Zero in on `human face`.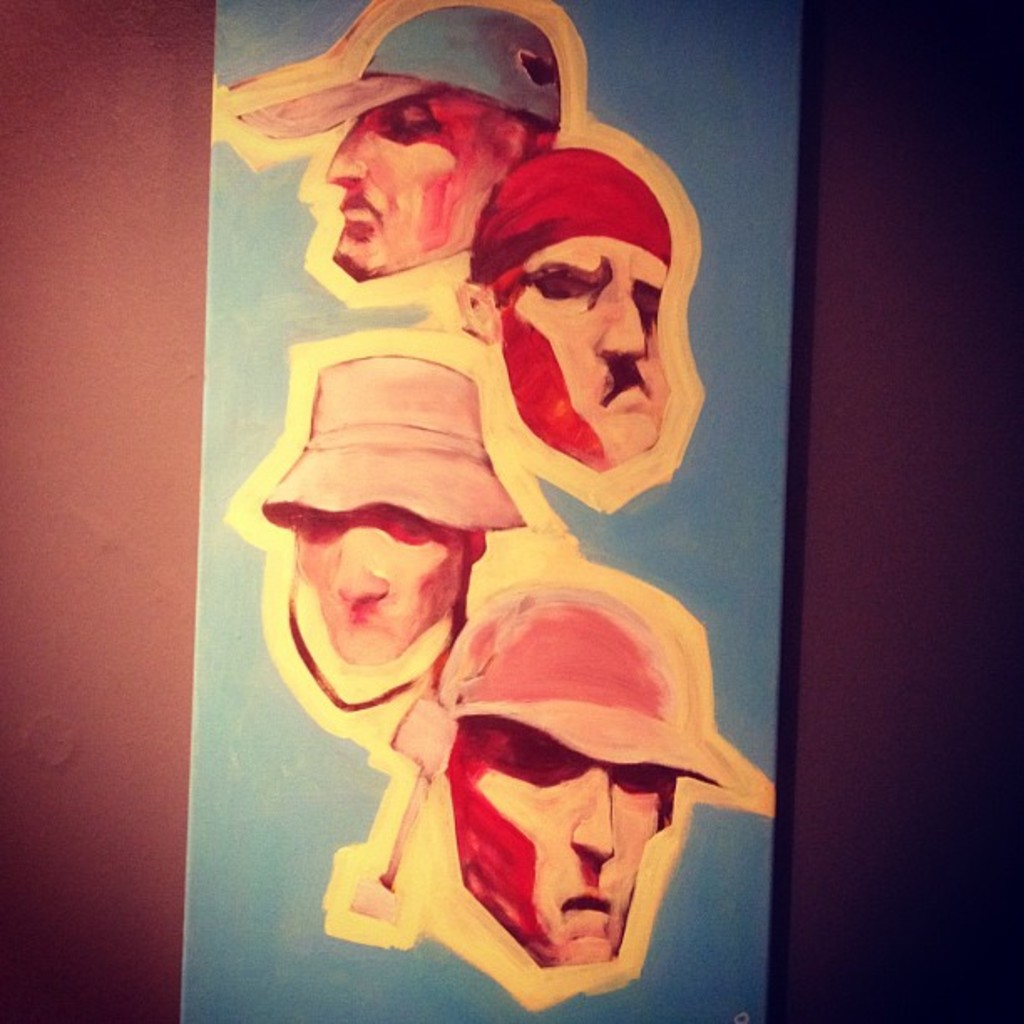
Zeroed in: BBox(502, 243, 674, 462).
